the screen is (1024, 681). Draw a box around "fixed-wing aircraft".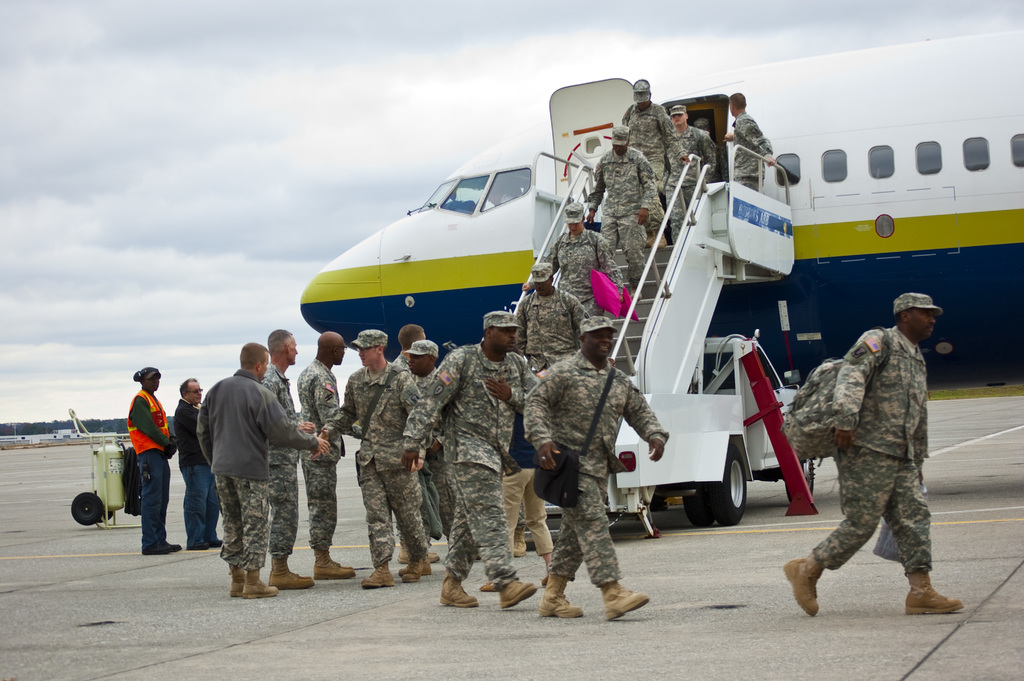
295/29/1023/527.
